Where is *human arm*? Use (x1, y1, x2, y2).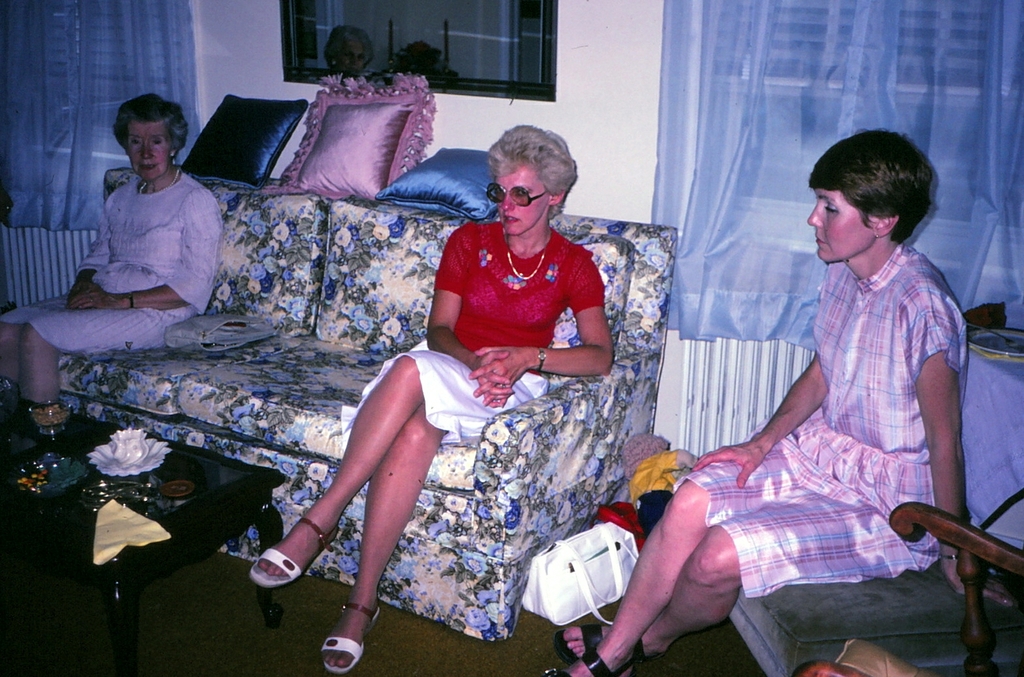
(467, 259, 622, 412).
